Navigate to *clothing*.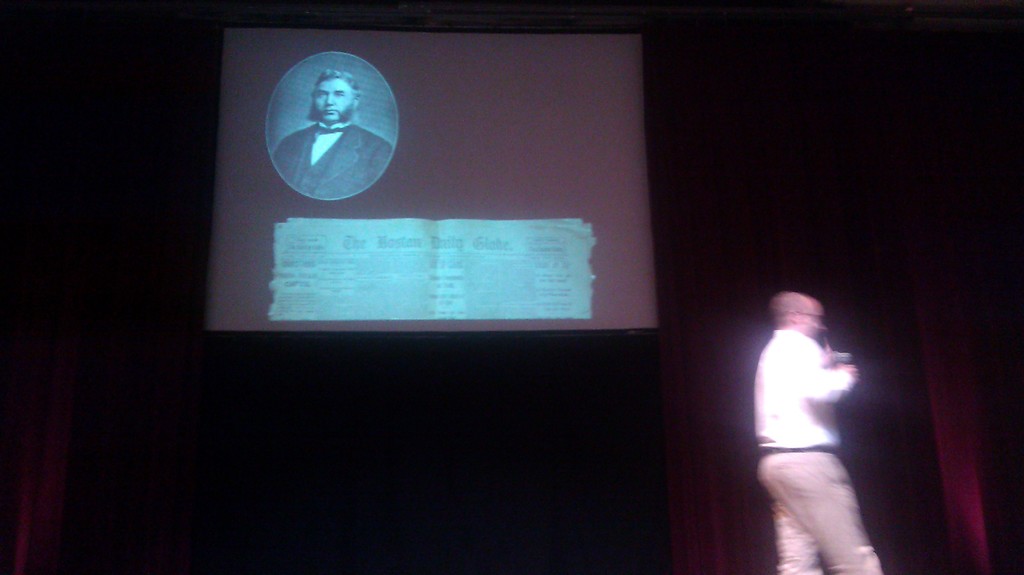
Navigation target: [left=266, top=115, right=394, bottom=198].
